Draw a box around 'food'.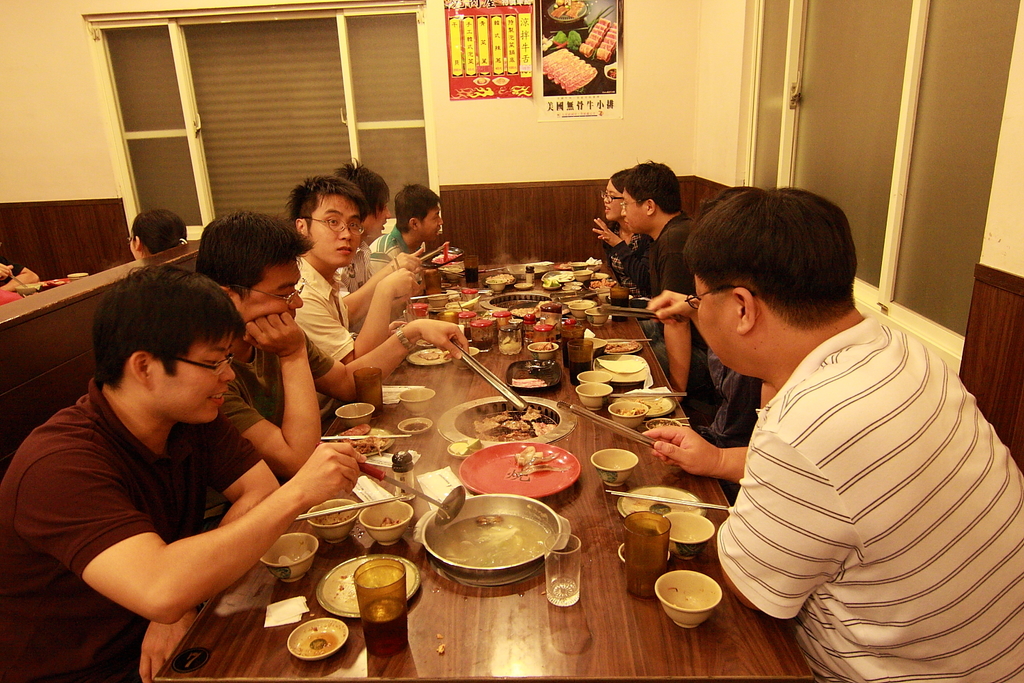
[276, 549, 311, 565].
